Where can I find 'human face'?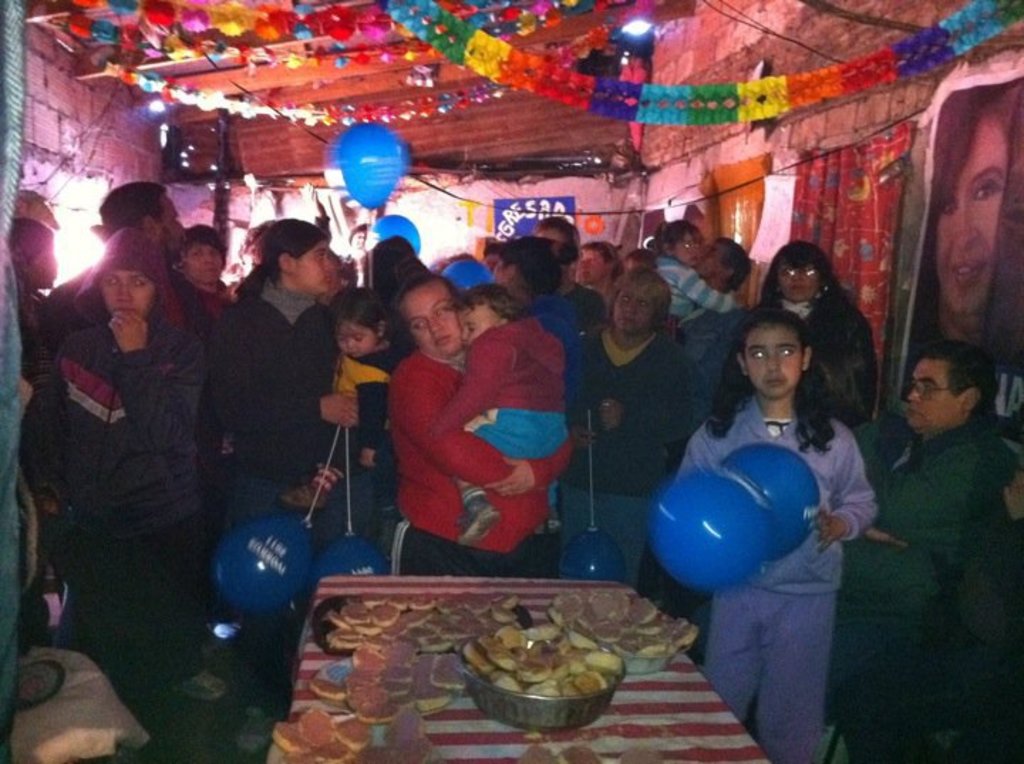
You can find it at (781,265,819,303).
